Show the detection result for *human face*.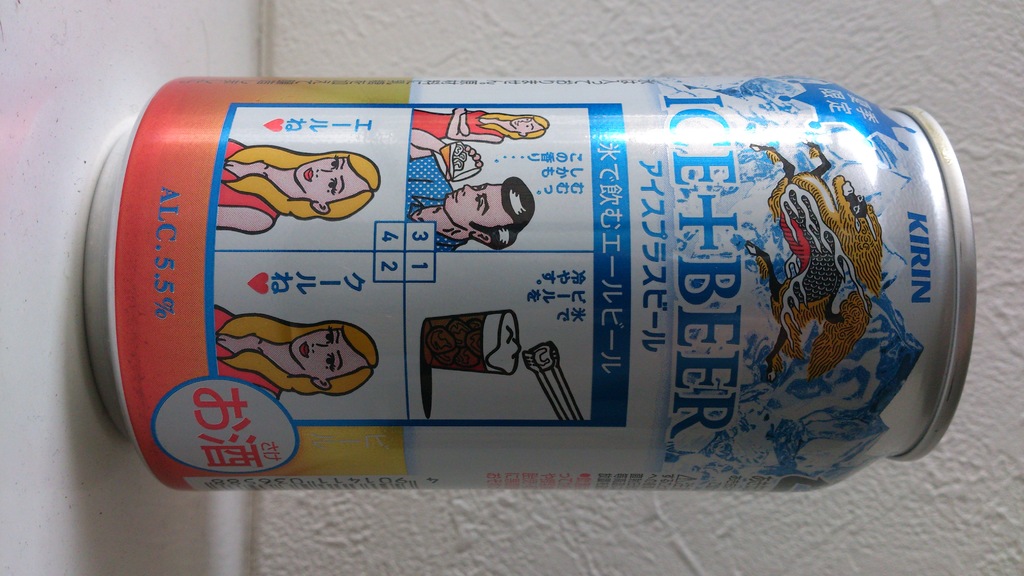
<box>296,157,368,198</box>.
